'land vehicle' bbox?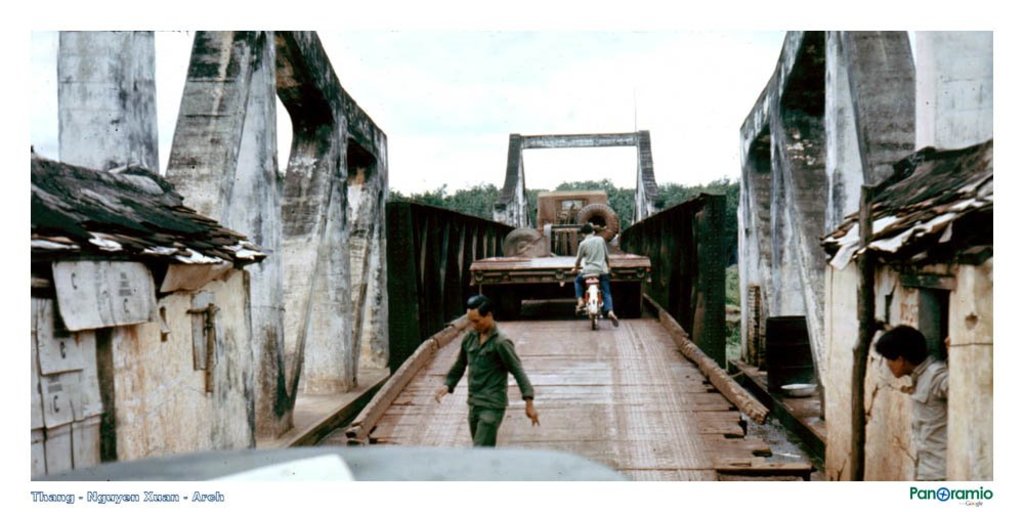
region(468, 188, 652, 319)
